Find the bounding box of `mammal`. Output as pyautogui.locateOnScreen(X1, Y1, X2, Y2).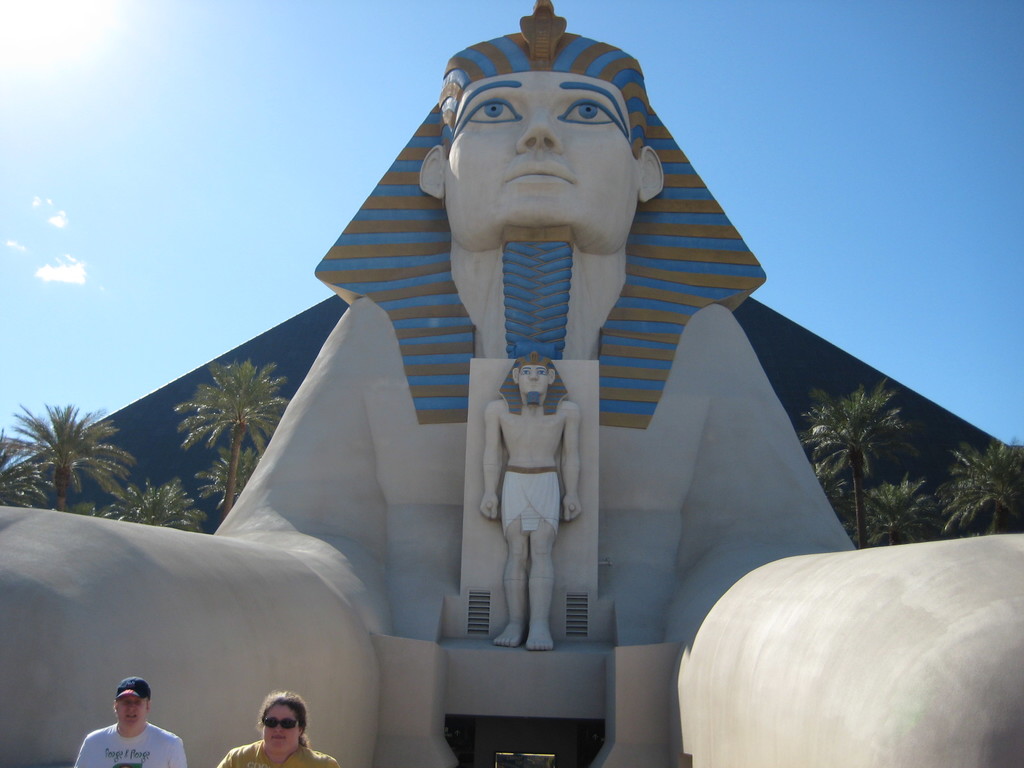
pyautogui.locateOnScreen(75, 677, 186, 767).
